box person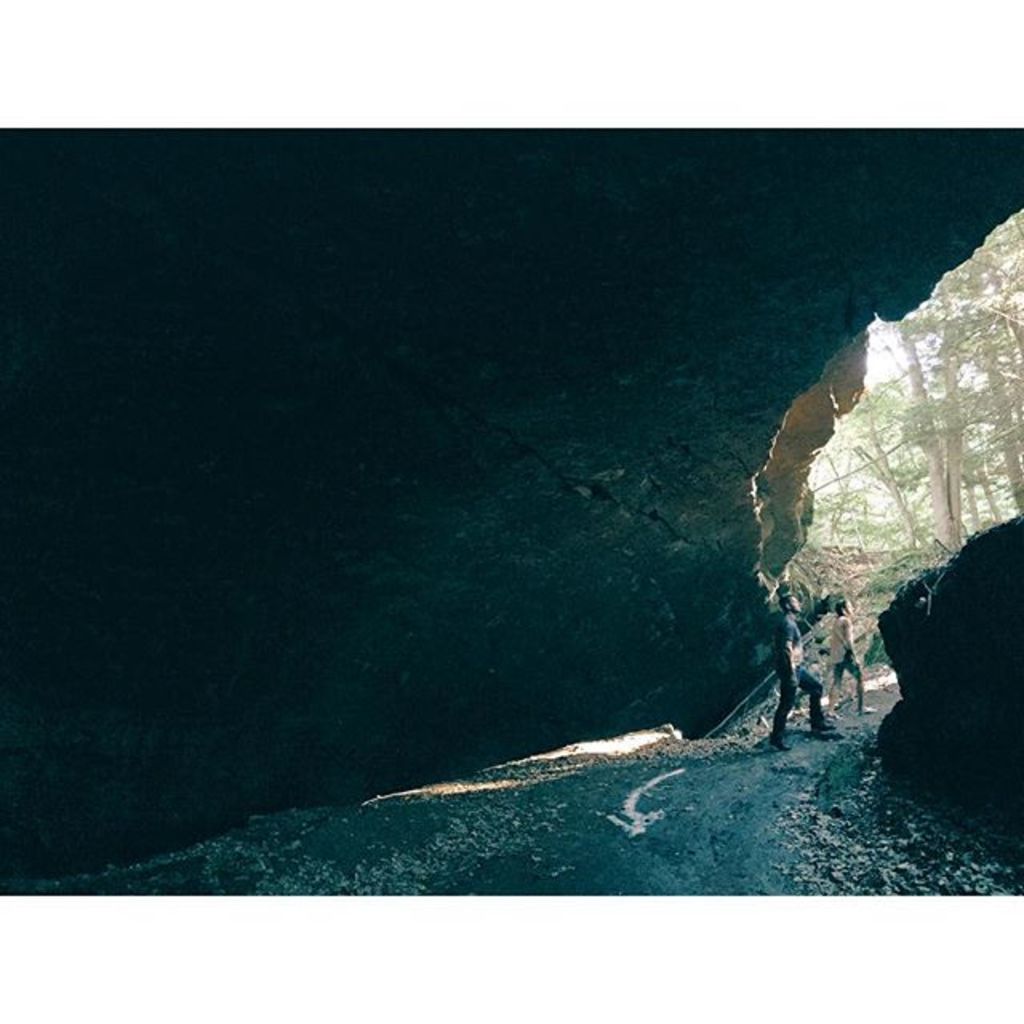
(826,597,877,717)
